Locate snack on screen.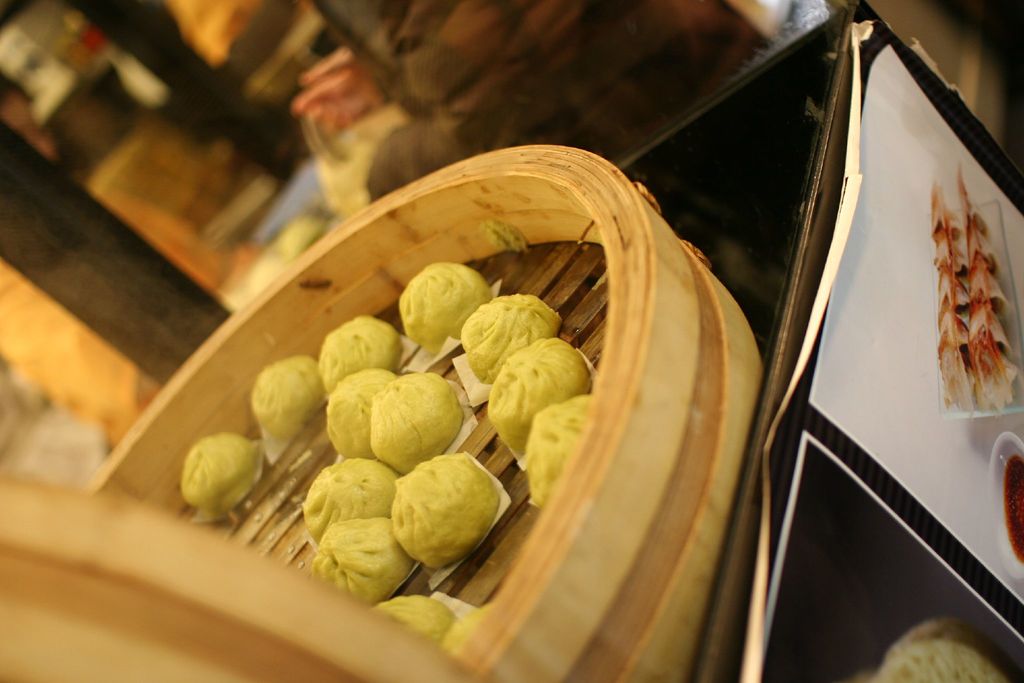
On screen at region(865, 616, 1011, 682).
